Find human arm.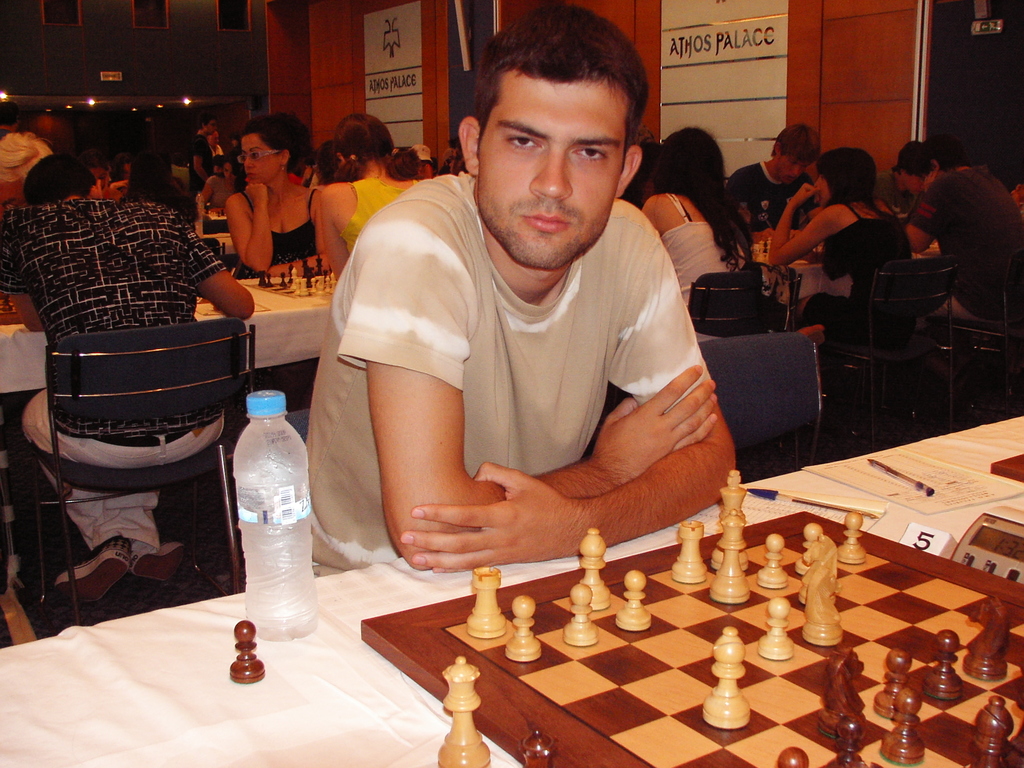
(175, 208, 255, 321).
